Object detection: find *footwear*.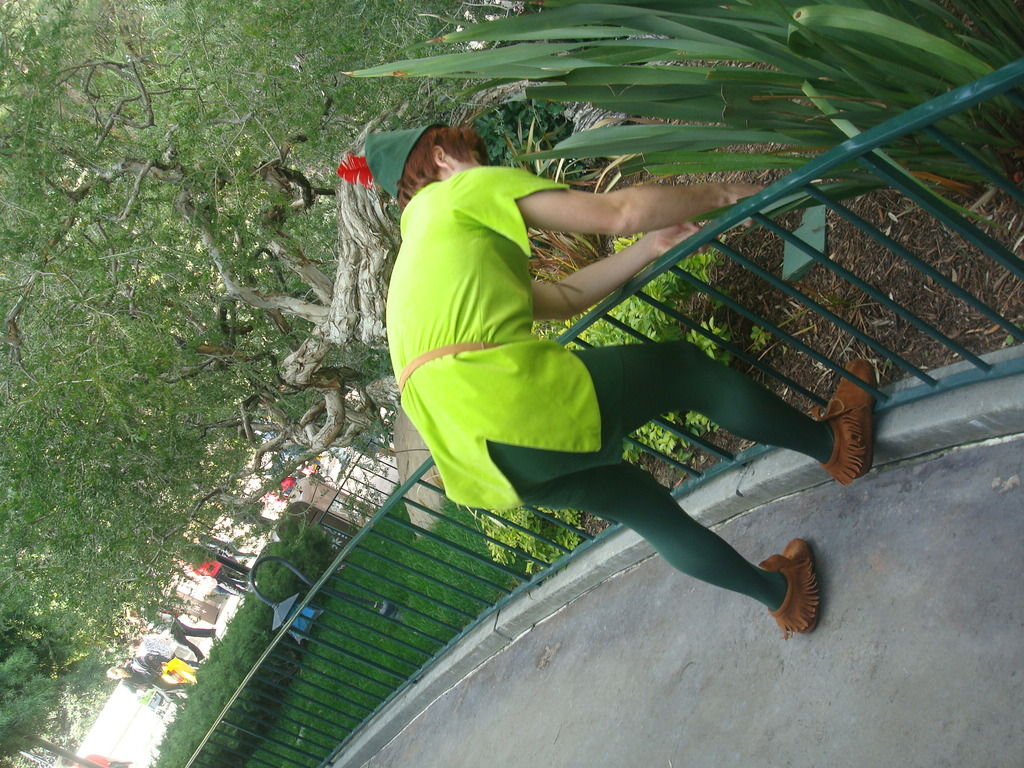
left=826, top=362, right=874, bottom=486.
